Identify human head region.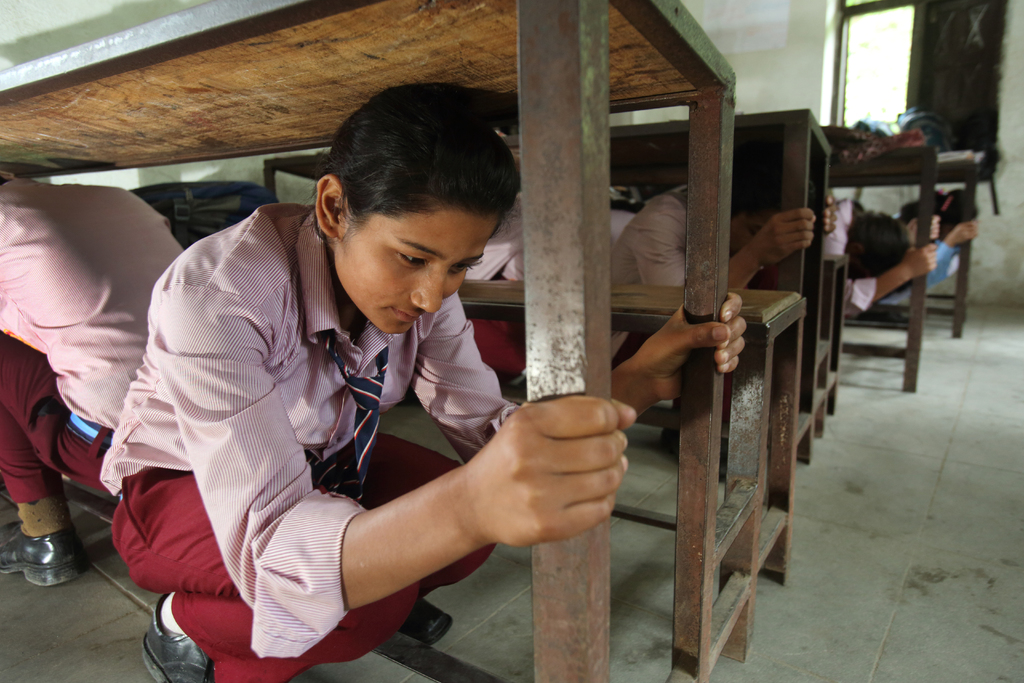
Region: 727,193,777,257.
